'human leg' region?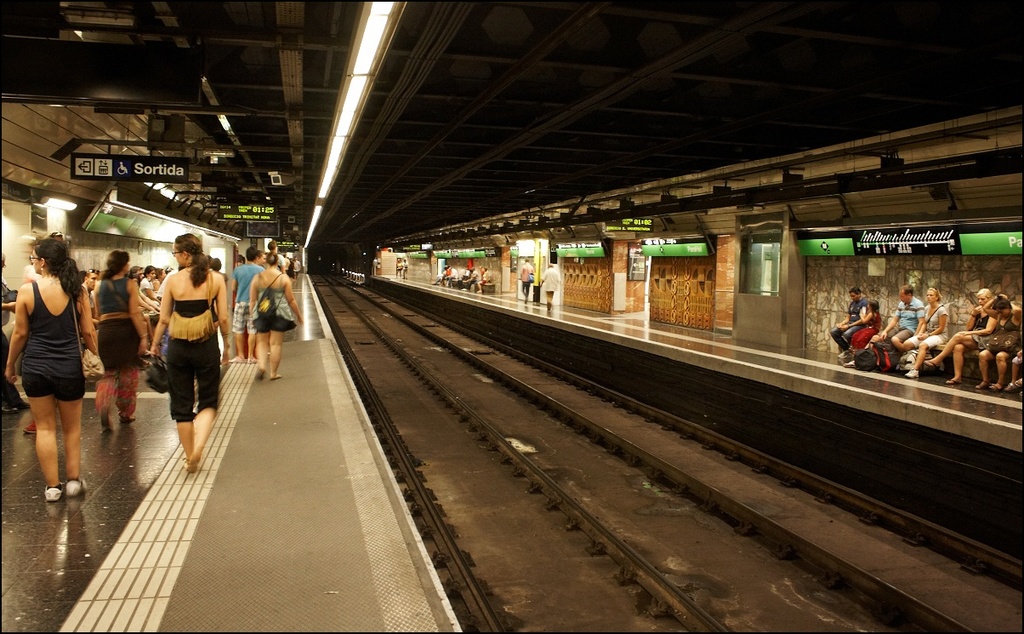
bbox(830, 324, 854, 359)
